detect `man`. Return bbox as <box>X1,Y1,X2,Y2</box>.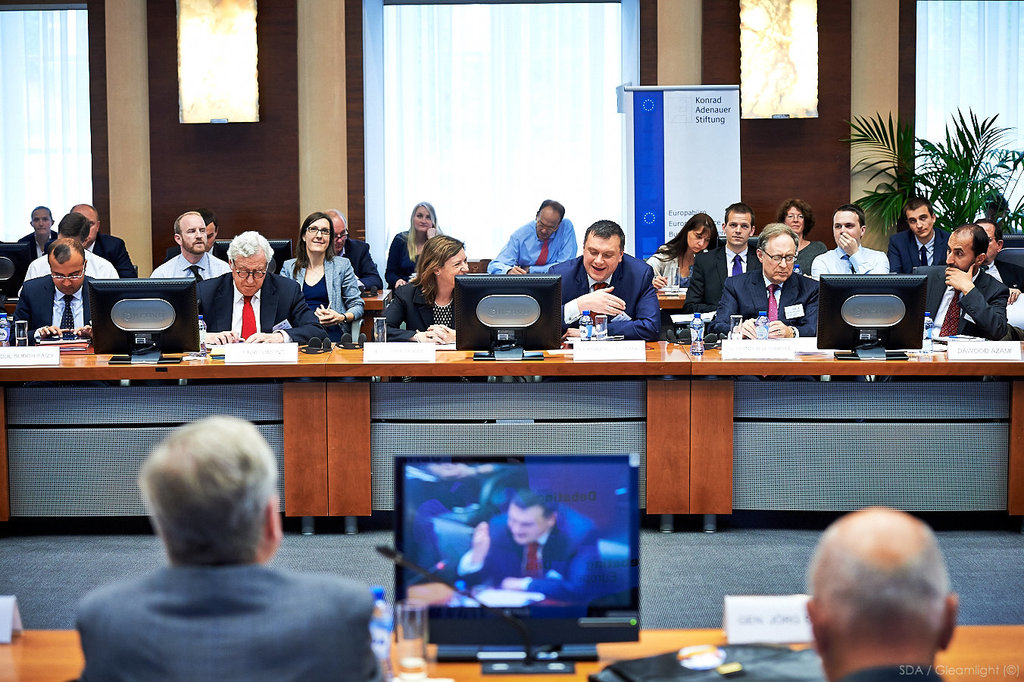
<box>810,200,891,282</box>.
